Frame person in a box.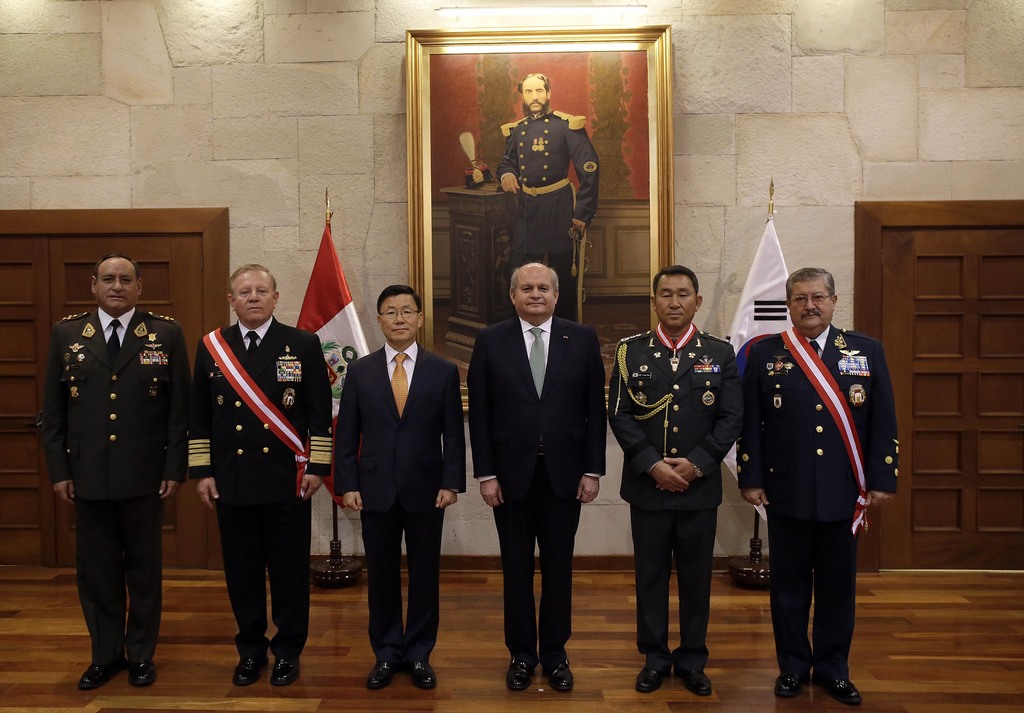
detection(336, 285, 467, 696).
